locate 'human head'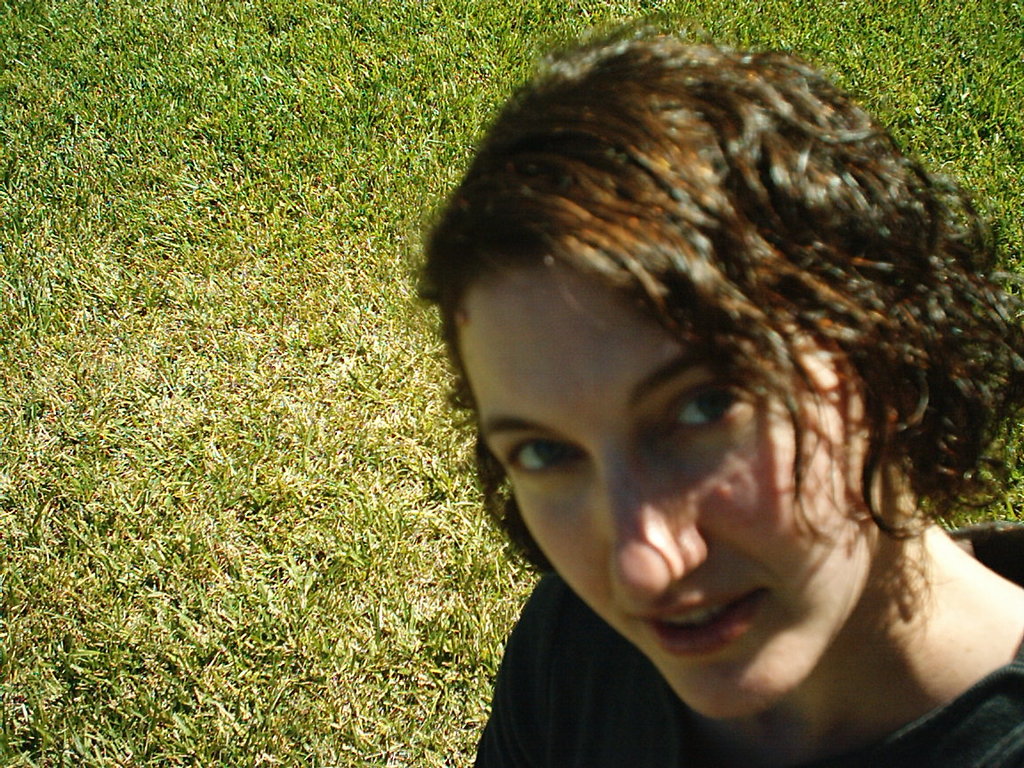
(412, 34, 1022, 766)
